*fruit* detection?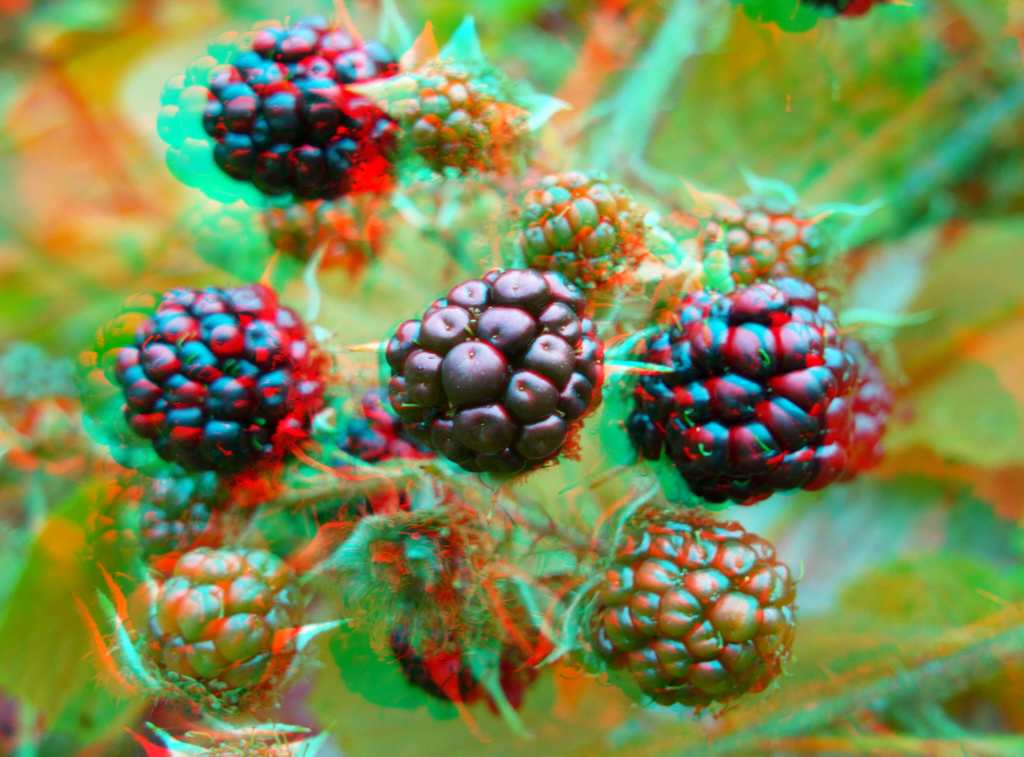
crop(381, 51, 507, 179)
